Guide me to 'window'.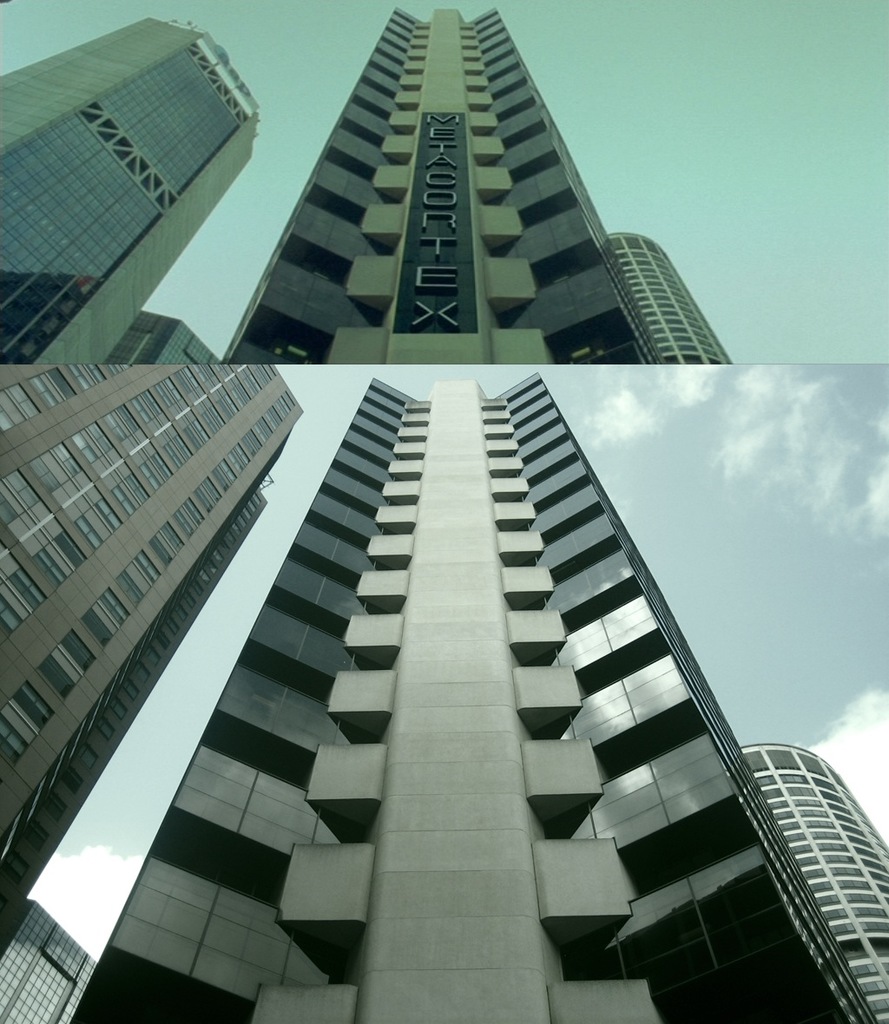
Guidance: locate(651, 292, 670, 303).
